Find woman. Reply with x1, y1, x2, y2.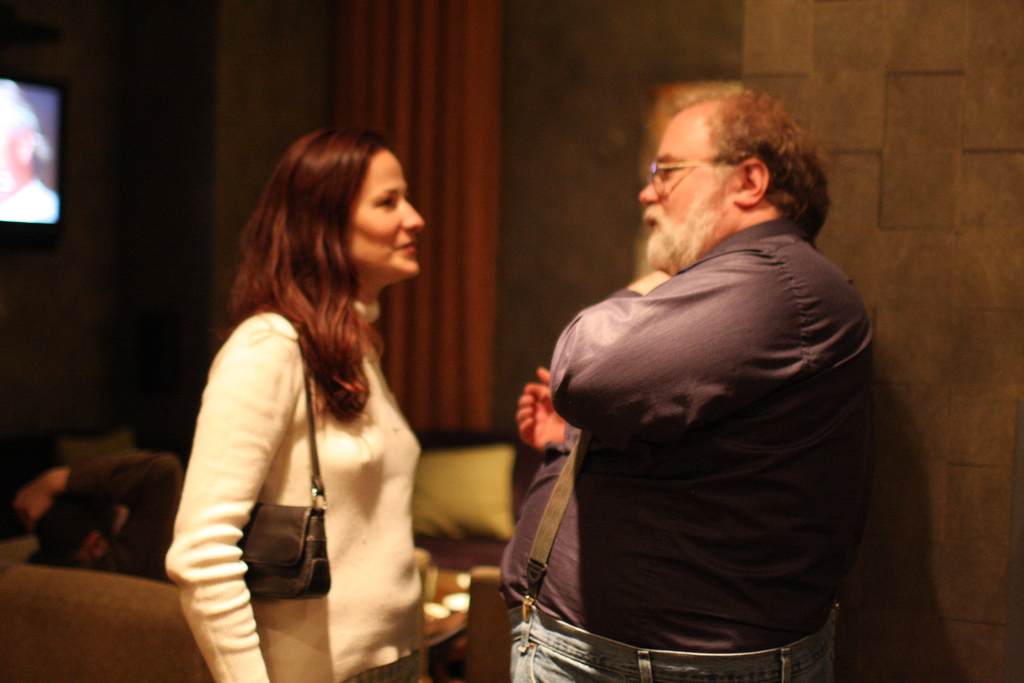
161, 115, 467, 679.
